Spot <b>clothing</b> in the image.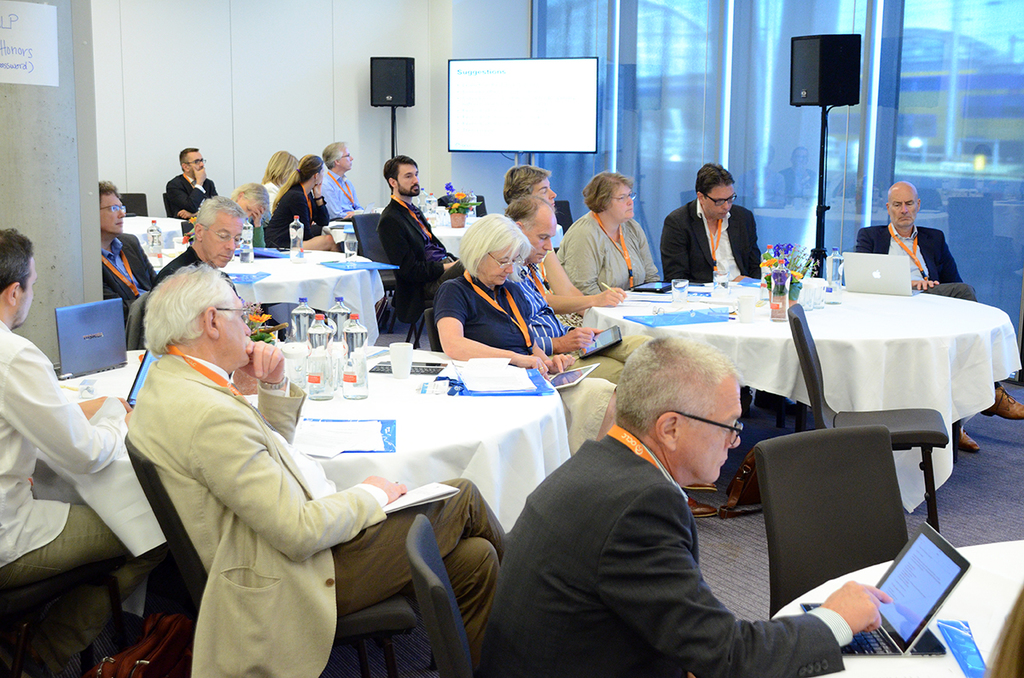
<b>clothing</b> found at select_region(661, 194, 760, 280).
